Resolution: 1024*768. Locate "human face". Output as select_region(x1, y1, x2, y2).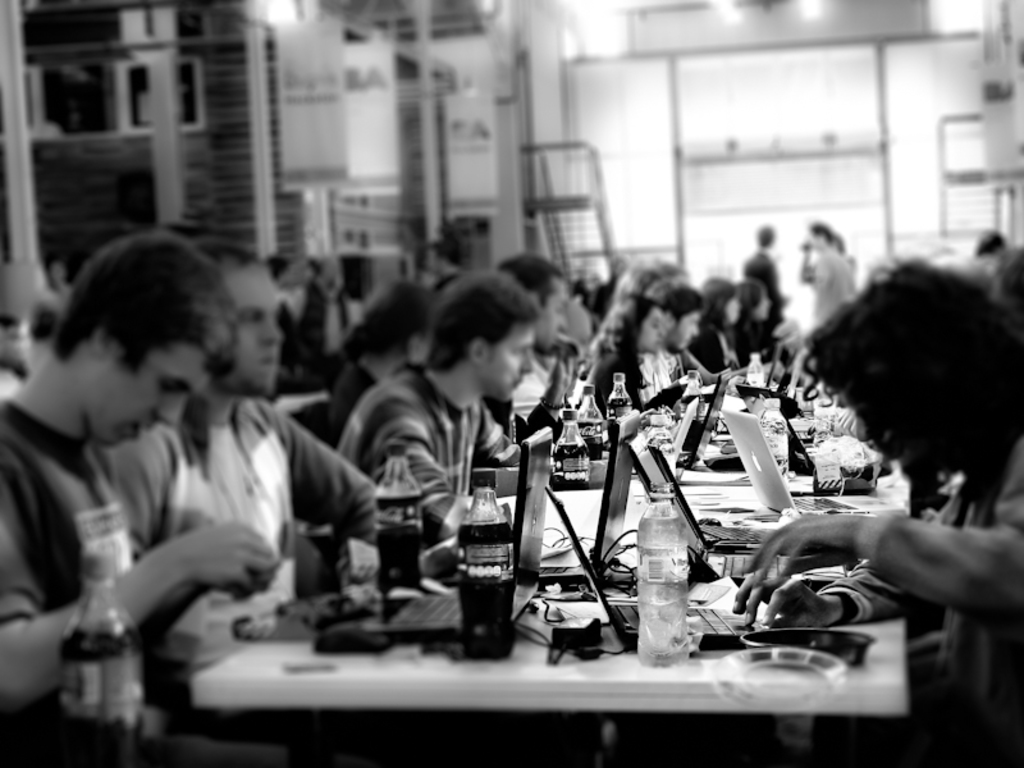
select_region(485, 321, 538, 393).
